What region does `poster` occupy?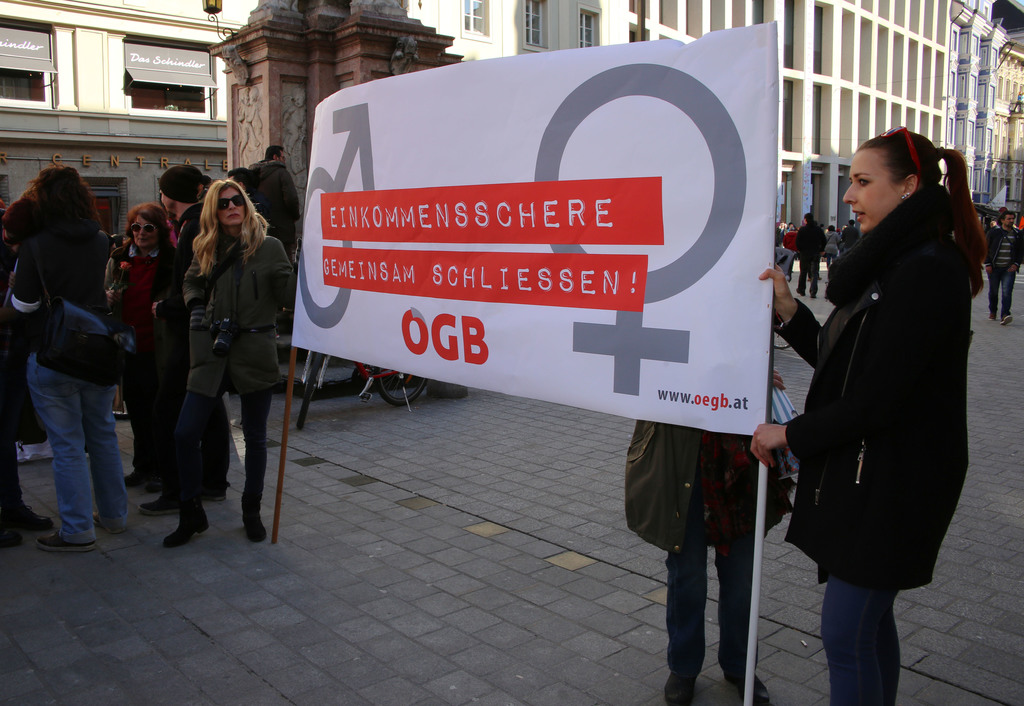
x1=296, y1=11, x2=779, y2=441.
